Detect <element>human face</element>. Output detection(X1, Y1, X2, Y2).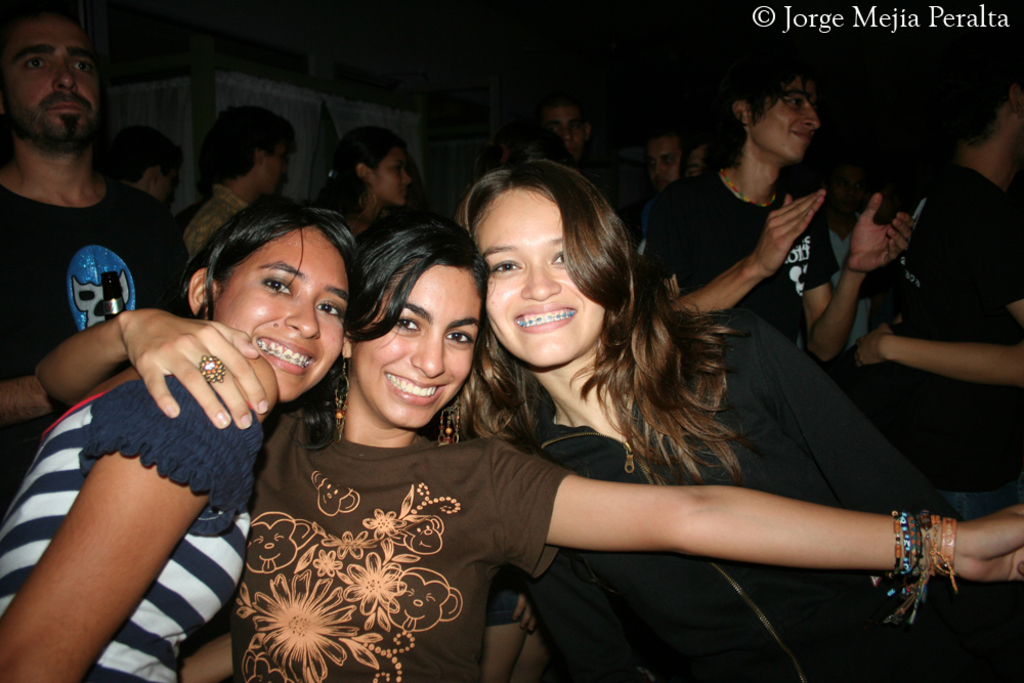
detection(264, 137, 291, 194).
